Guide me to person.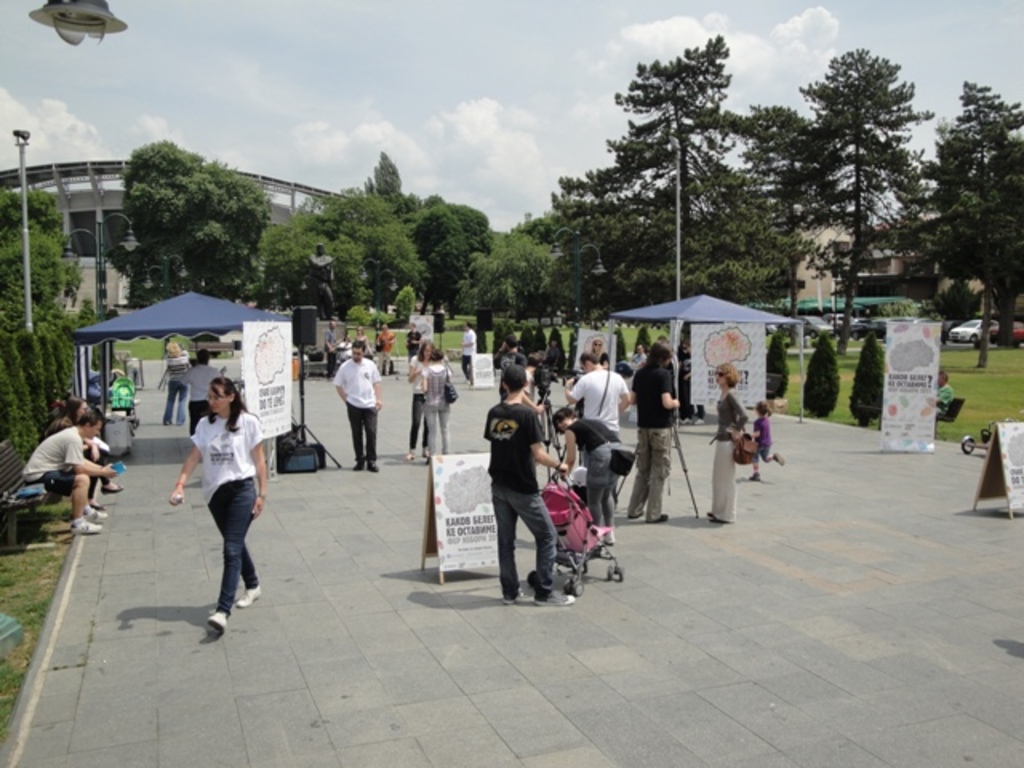
Guidance: x1=376, y1=323, x2=395, y2=378.
